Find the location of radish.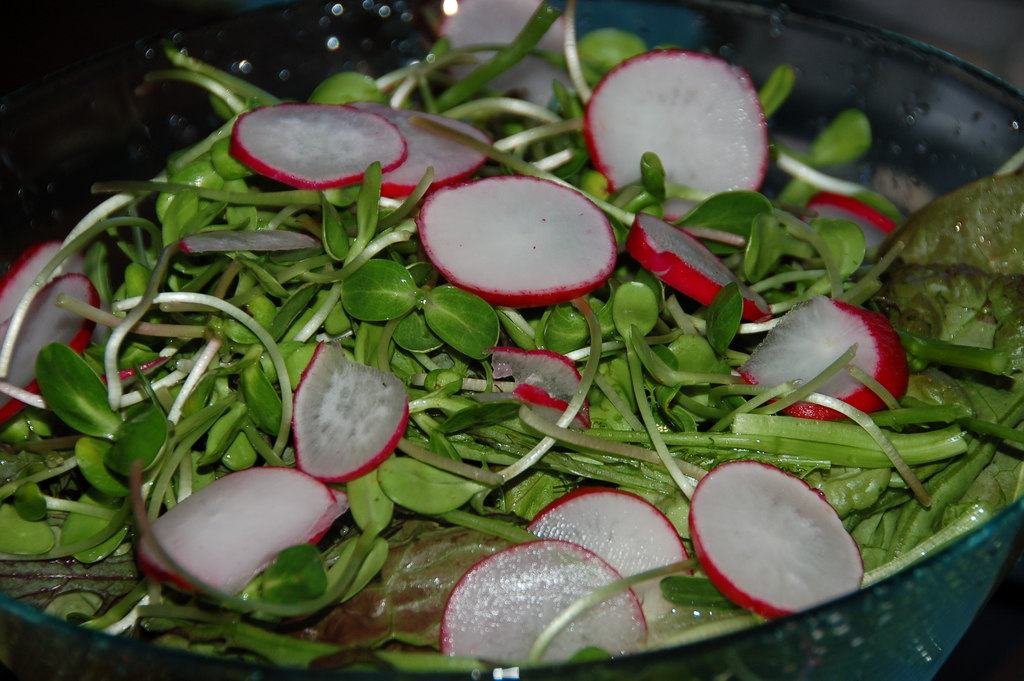
Location: <bbox>0, 235, 86, 316</bbox>.
